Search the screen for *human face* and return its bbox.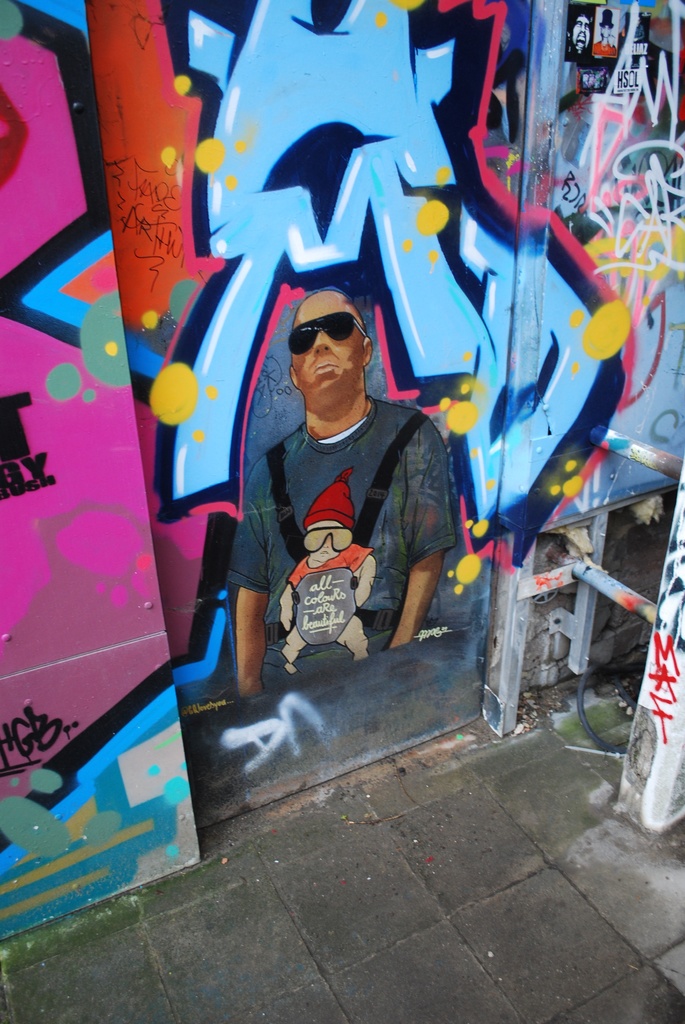
Found: <bbox>282, 285, 359, 406</bbox>.
